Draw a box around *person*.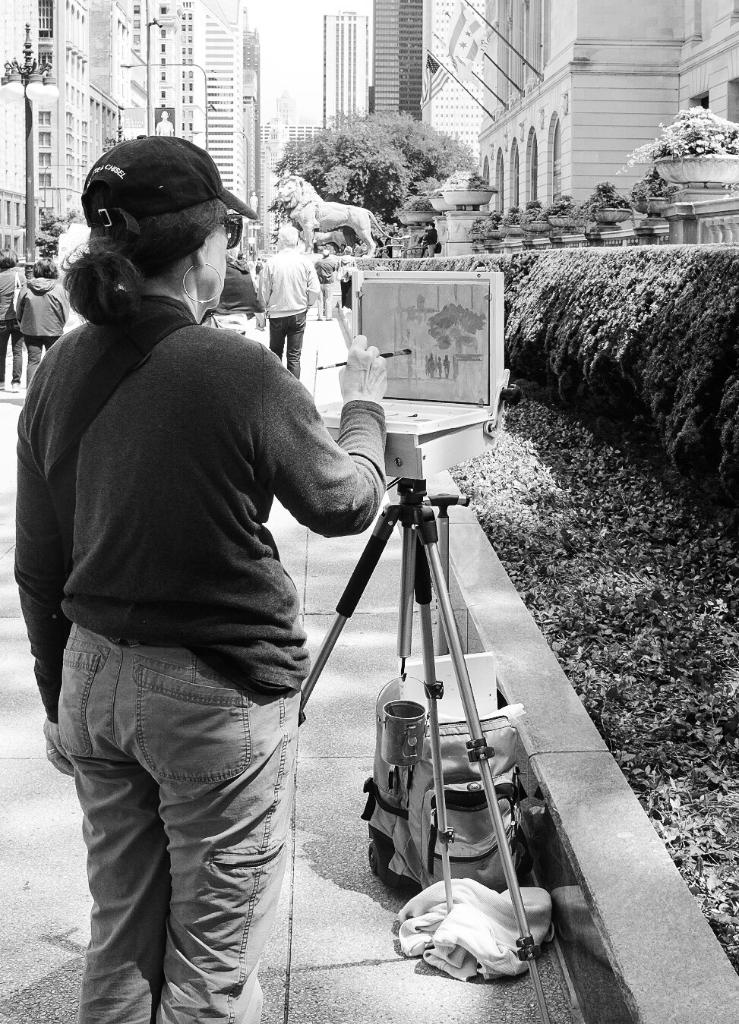
bbox=[253, 225, 321, 378].
